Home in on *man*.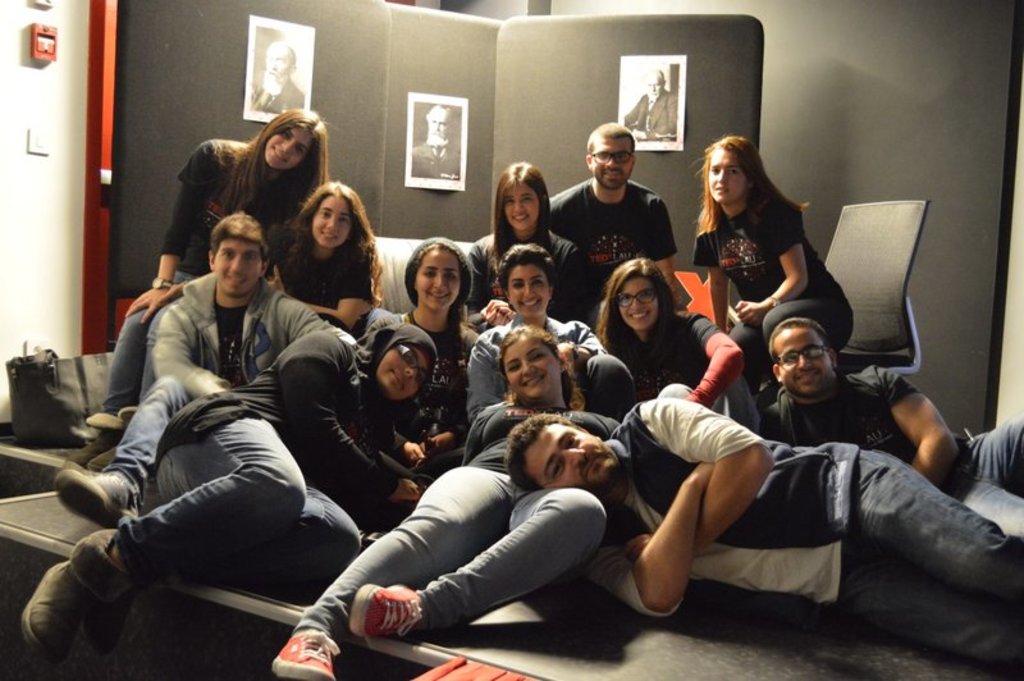
Homed in at [499,381,1023,680].
